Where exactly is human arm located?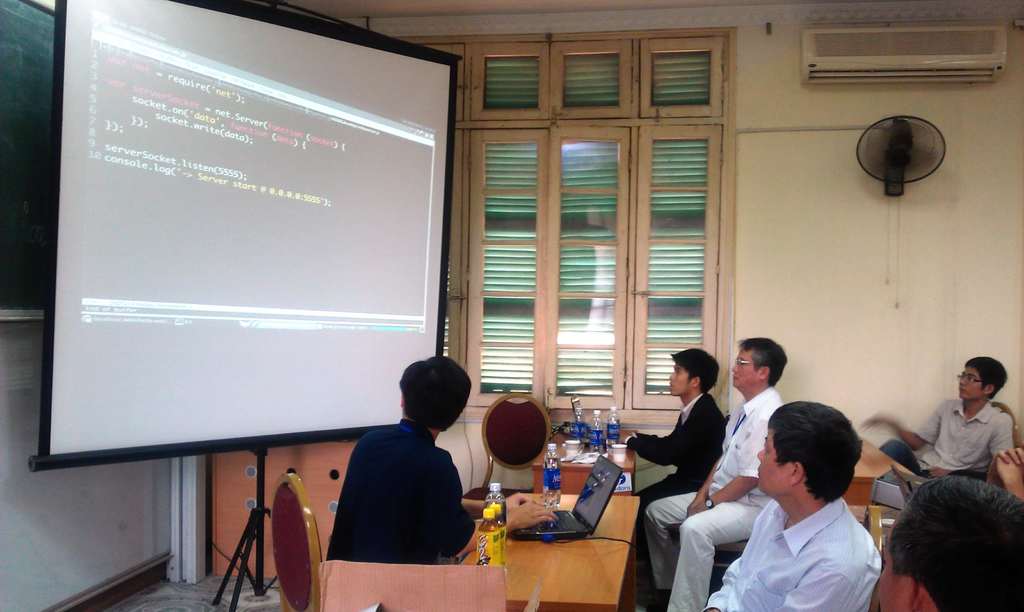
Its bounding box is [x1=434, y1=449, x2=561, y2=558].
